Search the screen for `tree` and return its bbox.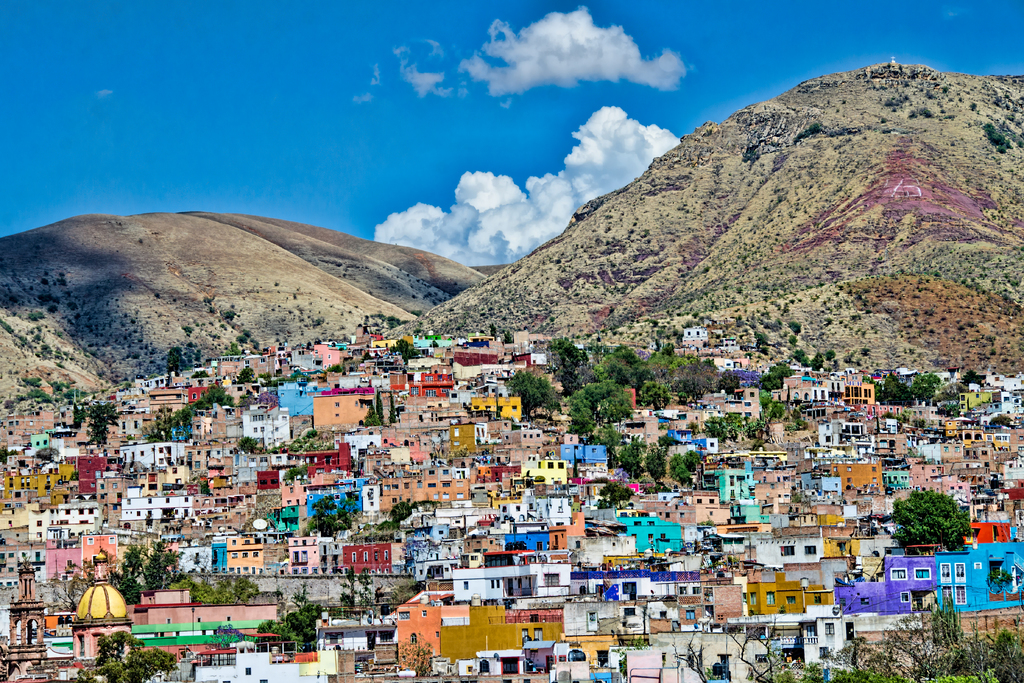
Found: 987, 566, 1014, 599.
